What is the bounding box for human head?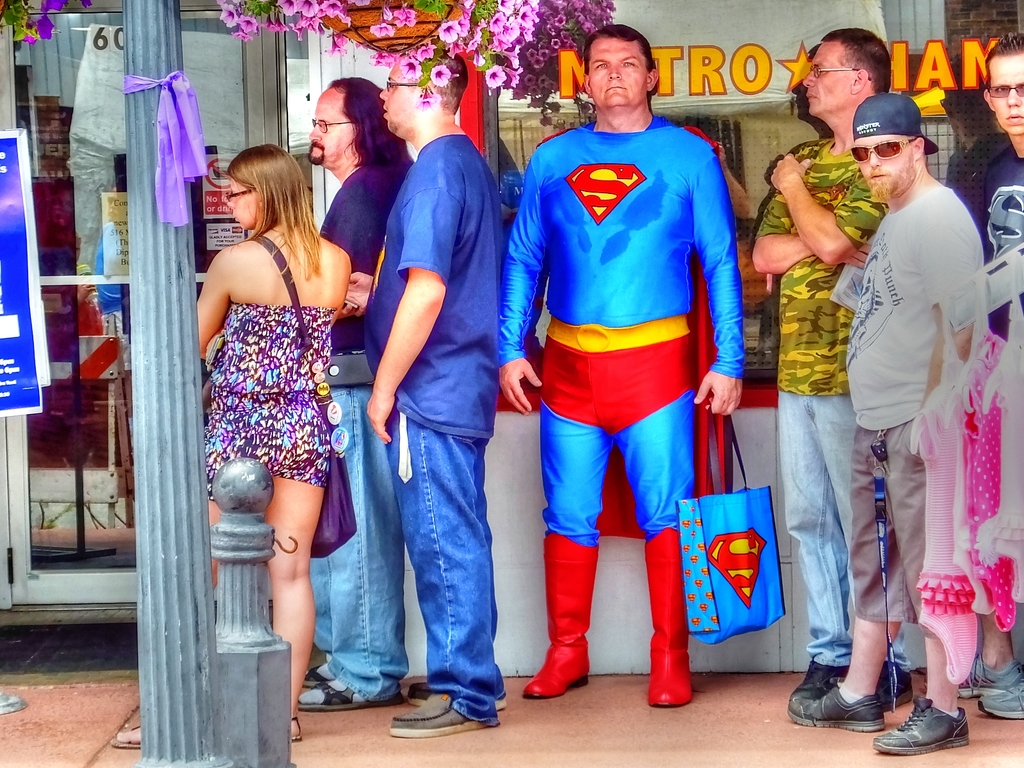
select_region(983, 32, 1023, 135).
